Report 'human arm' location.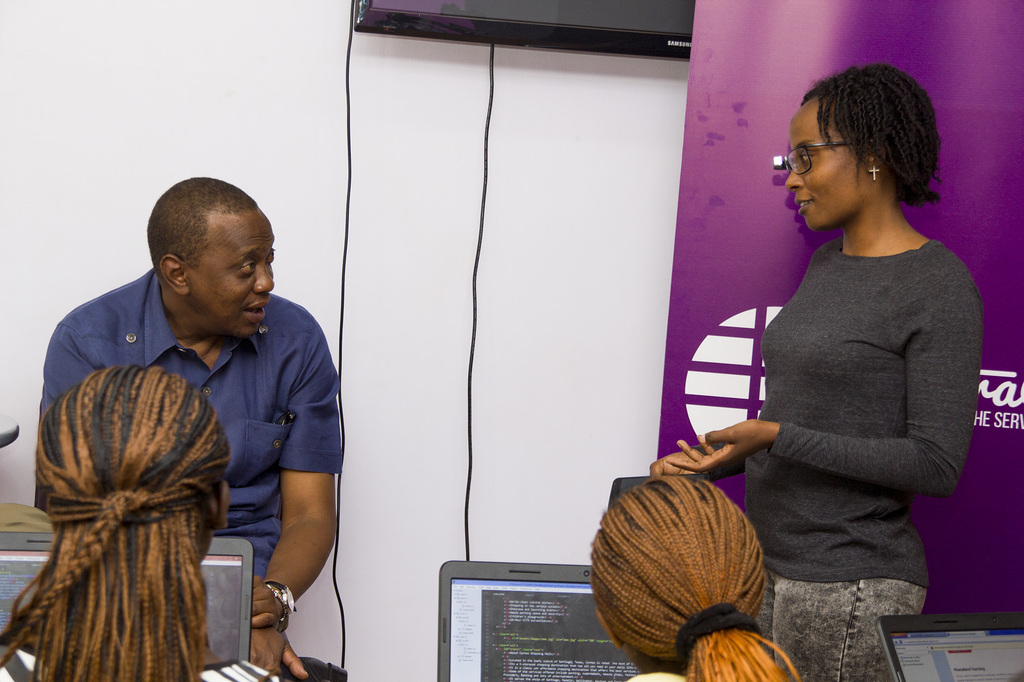
Report: left=667, top=261, right=993, bottom=491.
